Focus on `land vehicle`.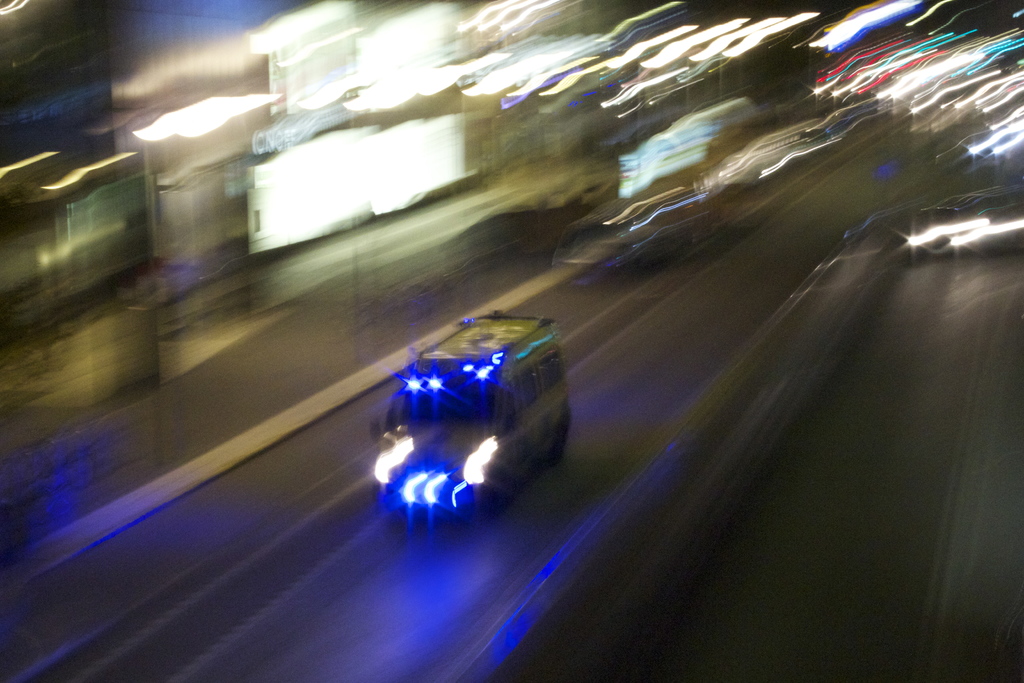
Focused at {"left": 369, "top": 308, "right": 572, "bottom": 517}.
